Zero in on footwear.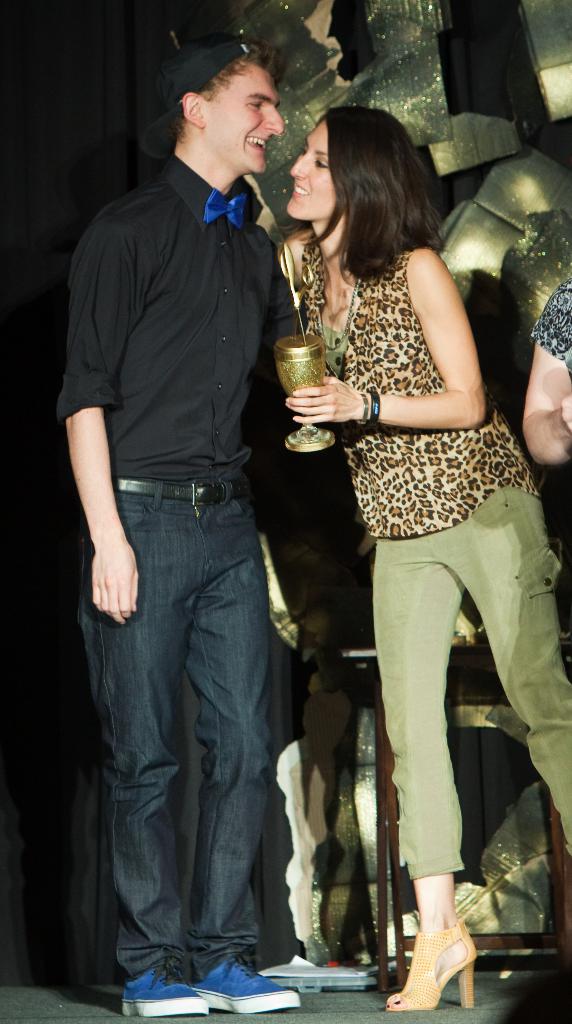
Zeroed in: box(388, 900, 470, 1015).
